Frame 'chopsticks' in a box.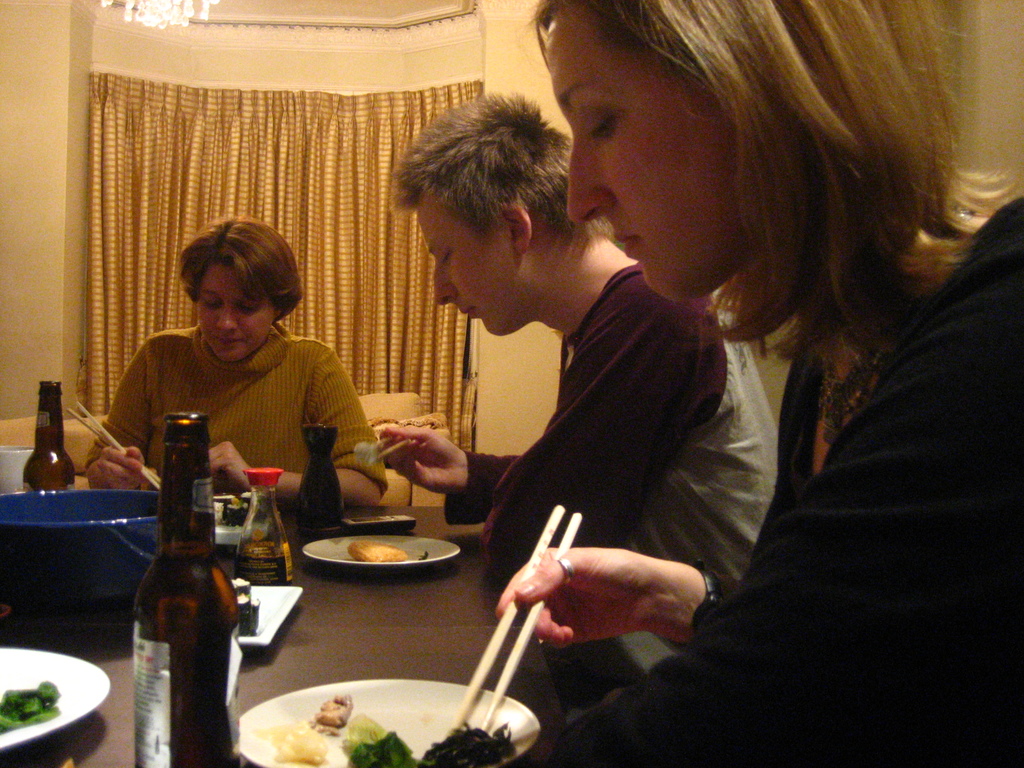
select_region(65, 397, 160, 492).
